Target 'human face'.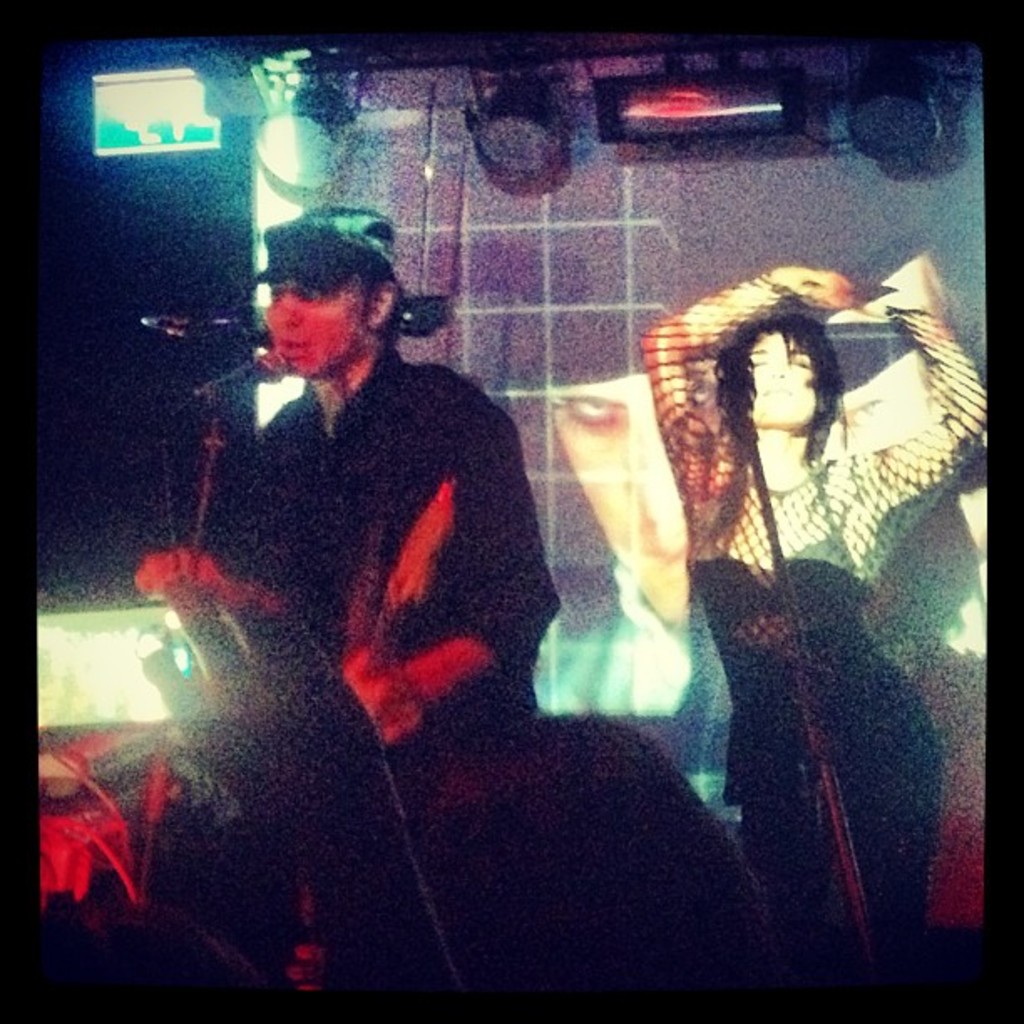
Target region: box(258, 281, 370, 371).
